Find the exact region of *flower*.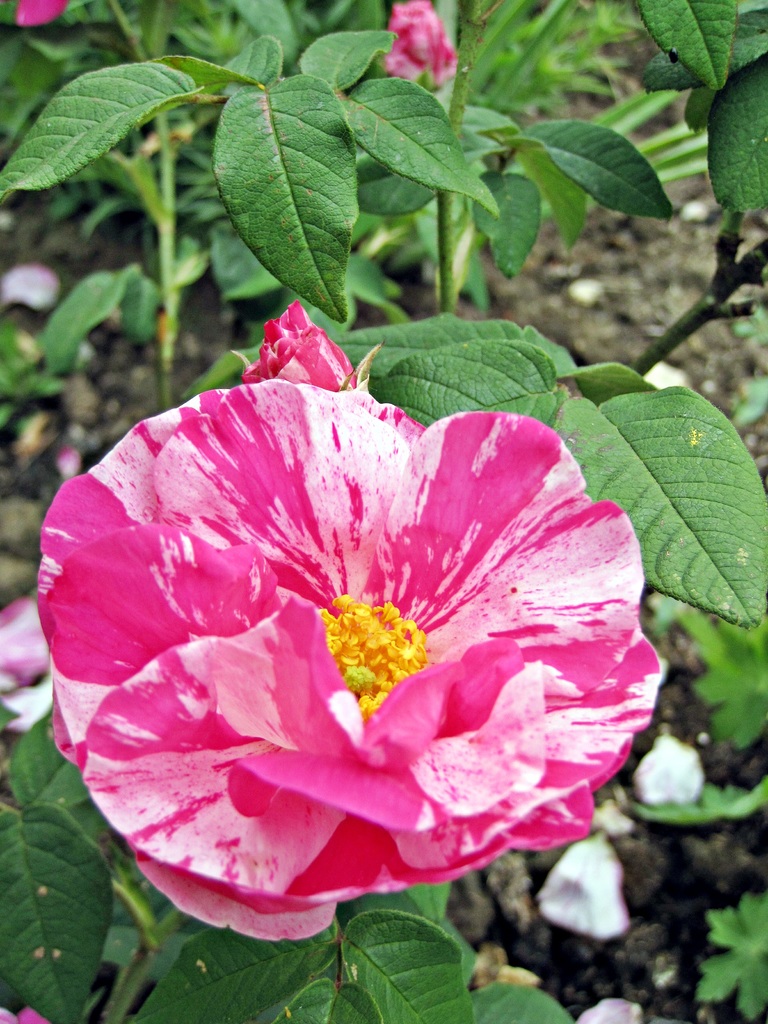
Exact region: (44, 385, 661, 944).
